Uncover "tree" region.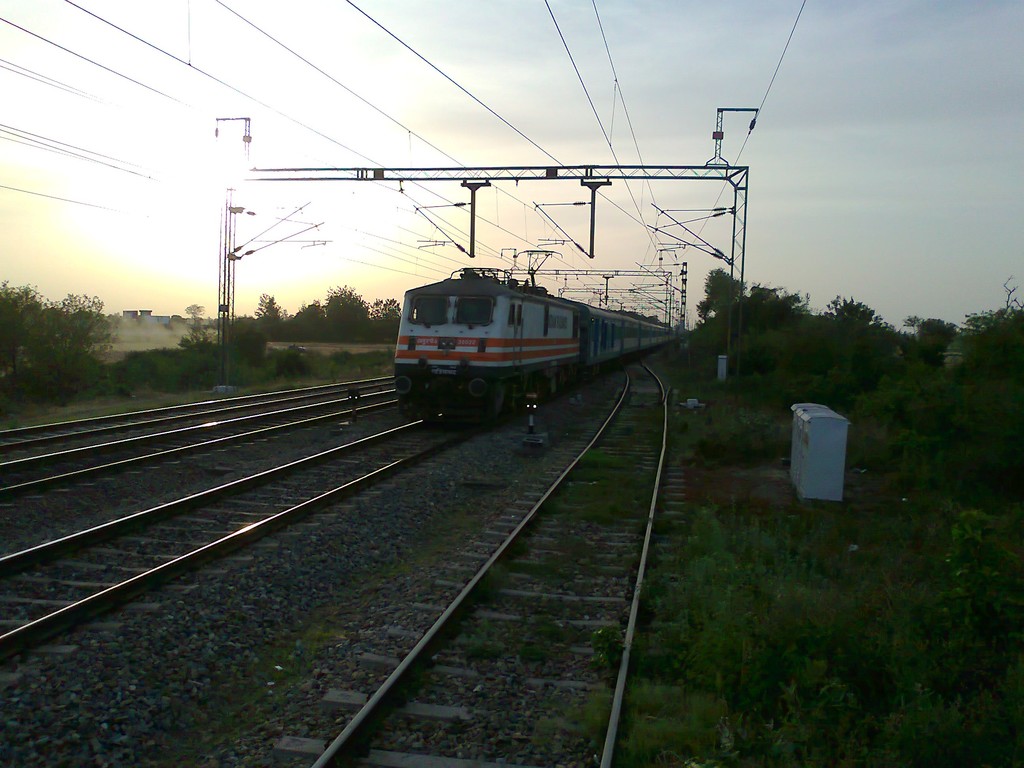
Uncovered: 9,255,119,403.
